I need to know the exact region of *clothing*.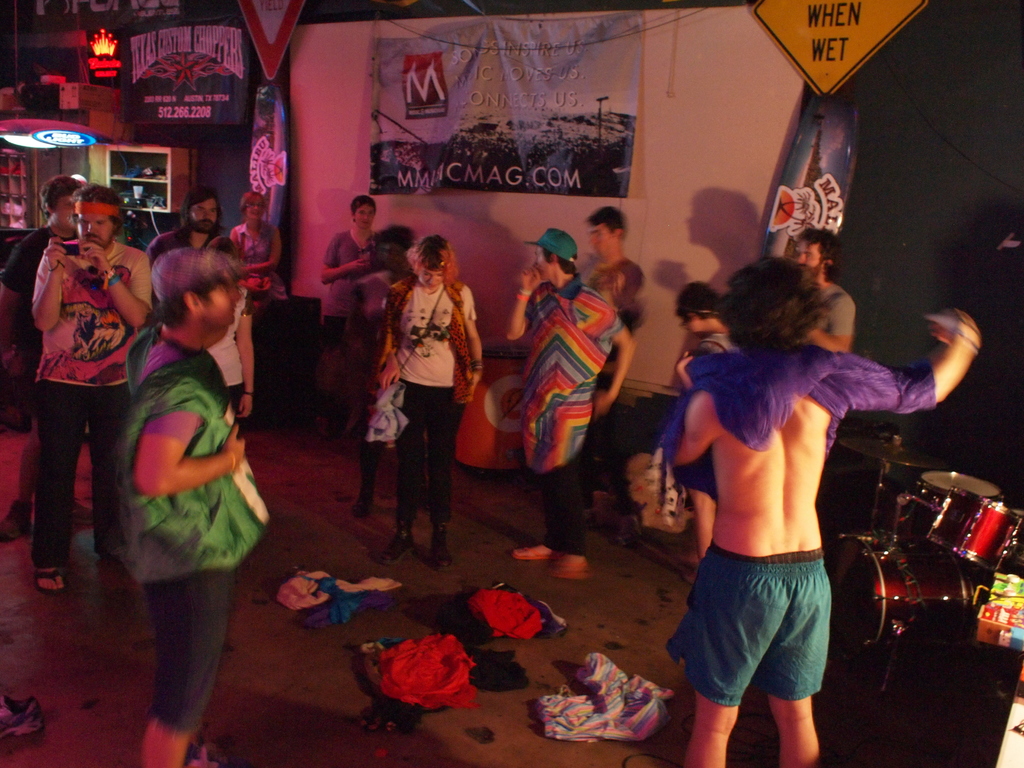
Region: detection(396, 378, 464, 540).
